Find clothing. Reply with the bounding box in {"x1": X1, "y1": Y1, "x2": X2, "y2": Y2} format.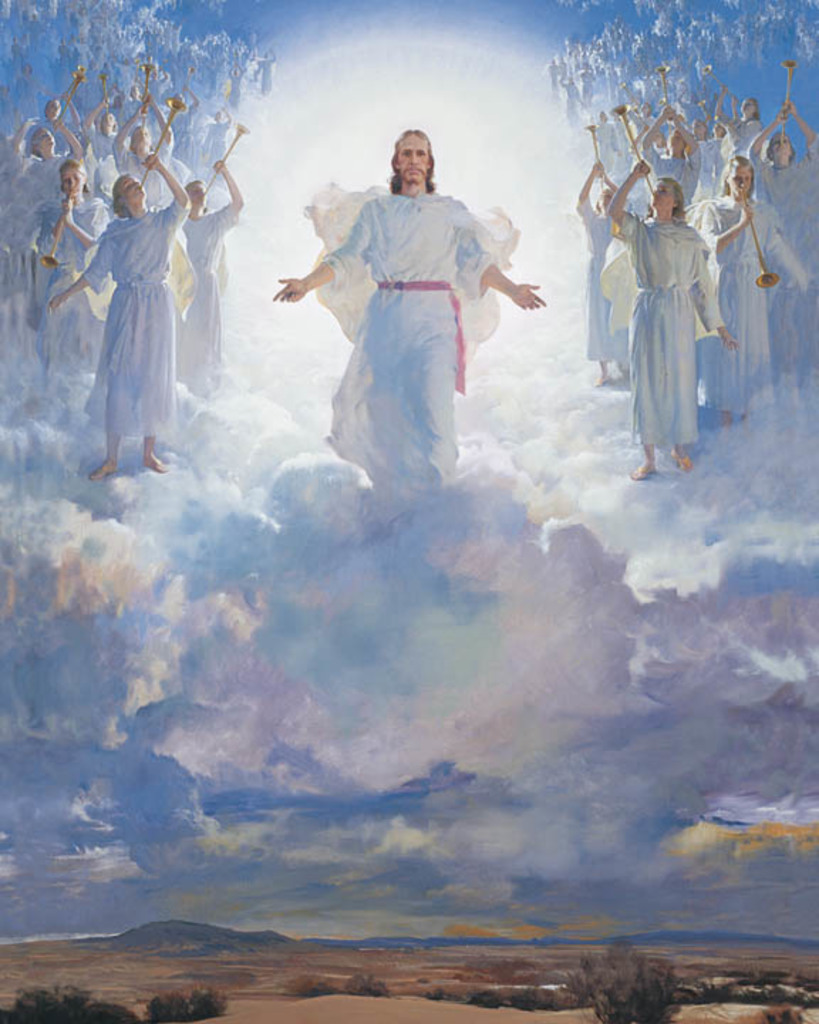
{"x1": 286, "y1": 158, "x2": 535, "y2": 455}.
